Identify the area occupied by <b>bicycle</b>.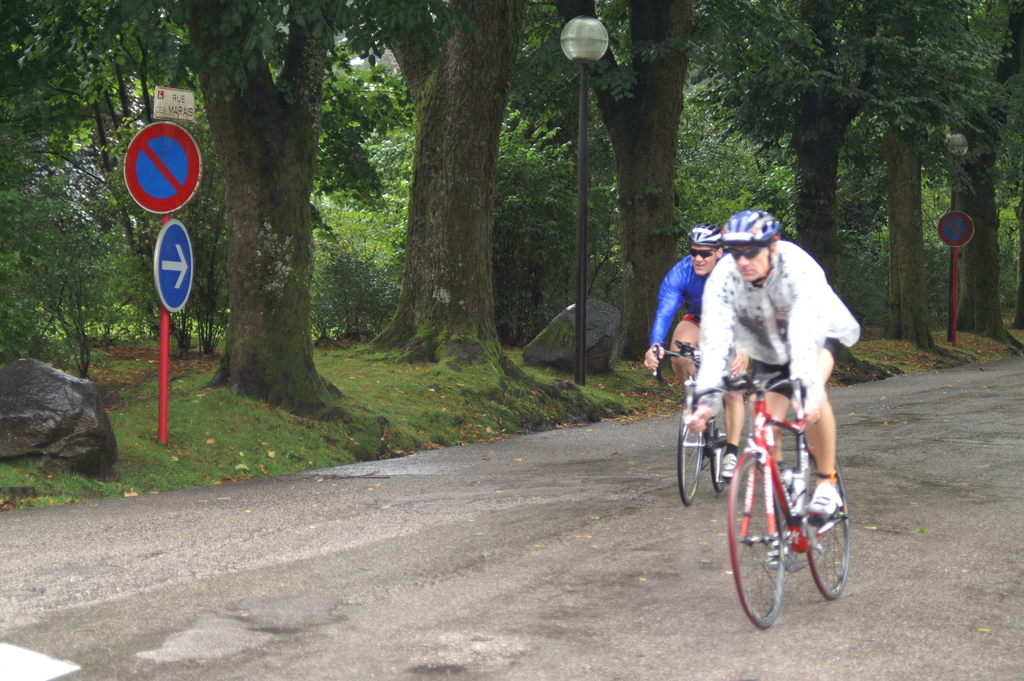
Area: 650,340,737,505.
